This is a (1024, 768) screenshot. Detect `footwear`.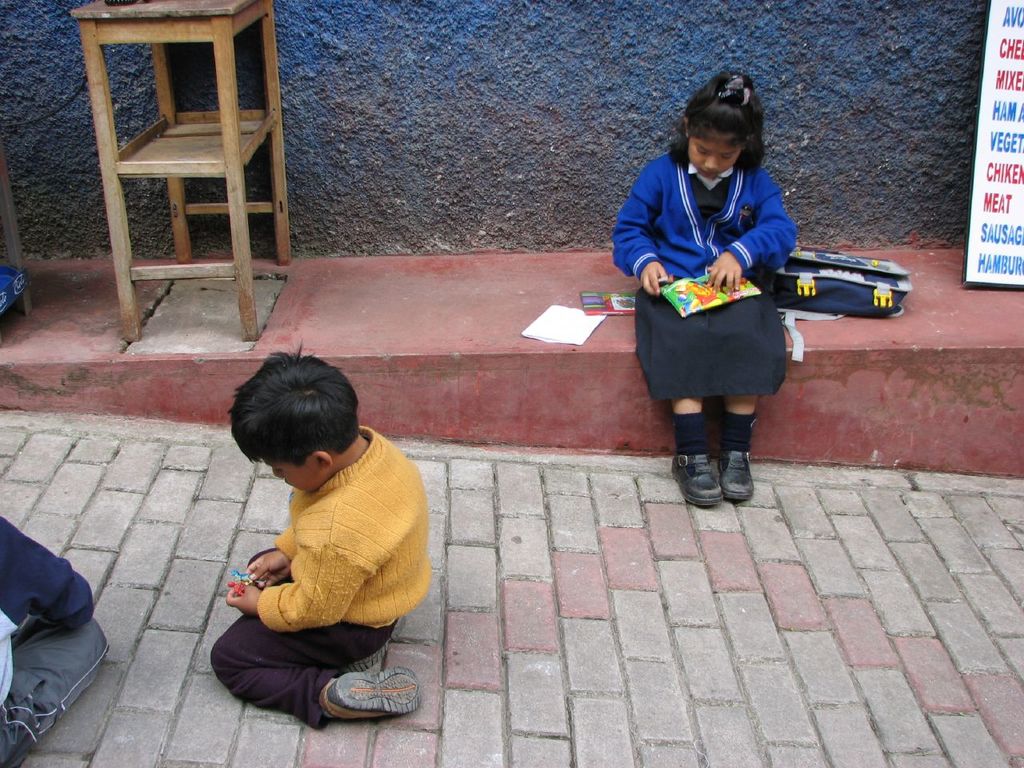
<box>314,671,423,714</box>.
